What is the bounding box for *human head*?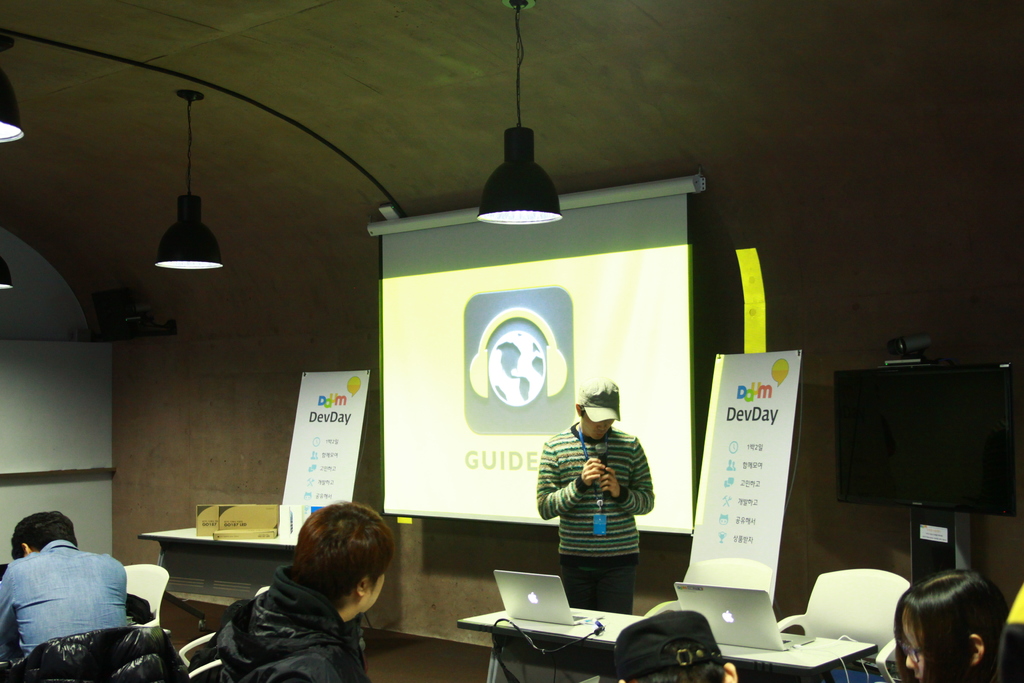
<bbox>572, 377, 626, 440</bbox>.
